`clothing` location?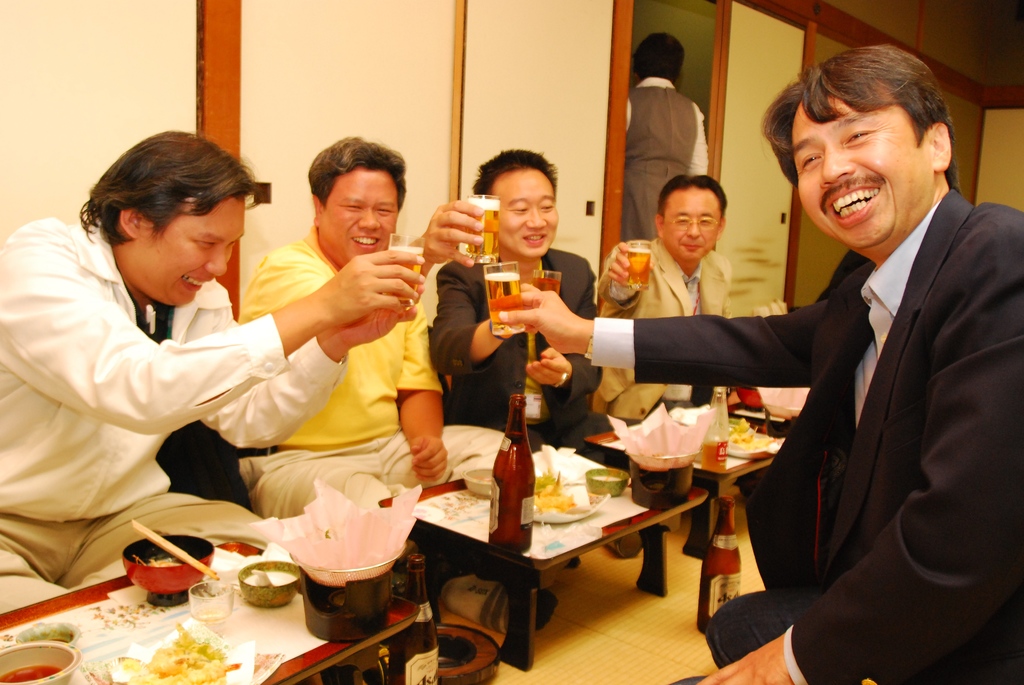
select_region(0, 196, 301, 584)
